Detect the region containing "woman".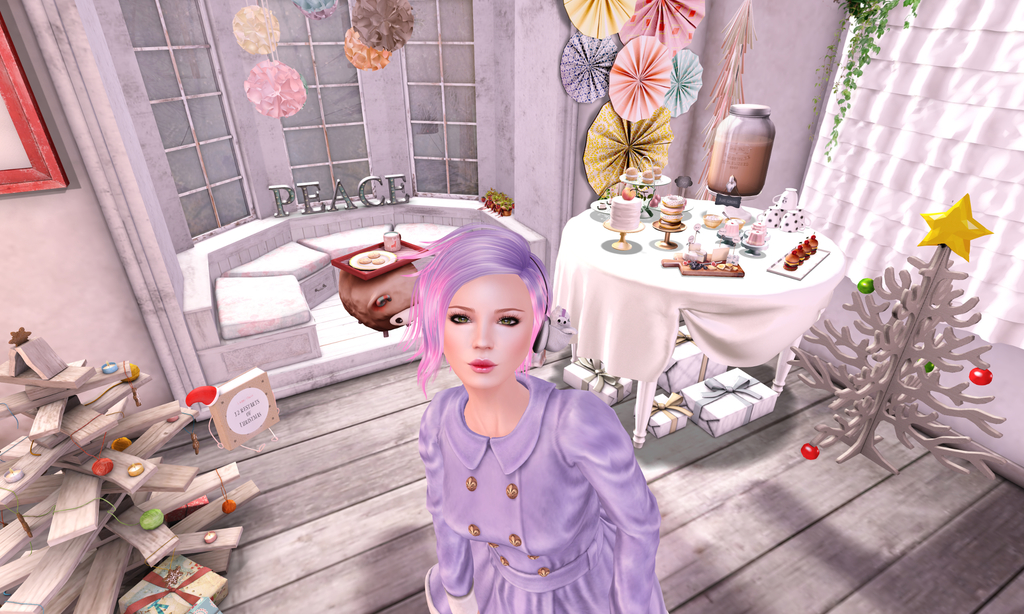
398/237/655/604.
